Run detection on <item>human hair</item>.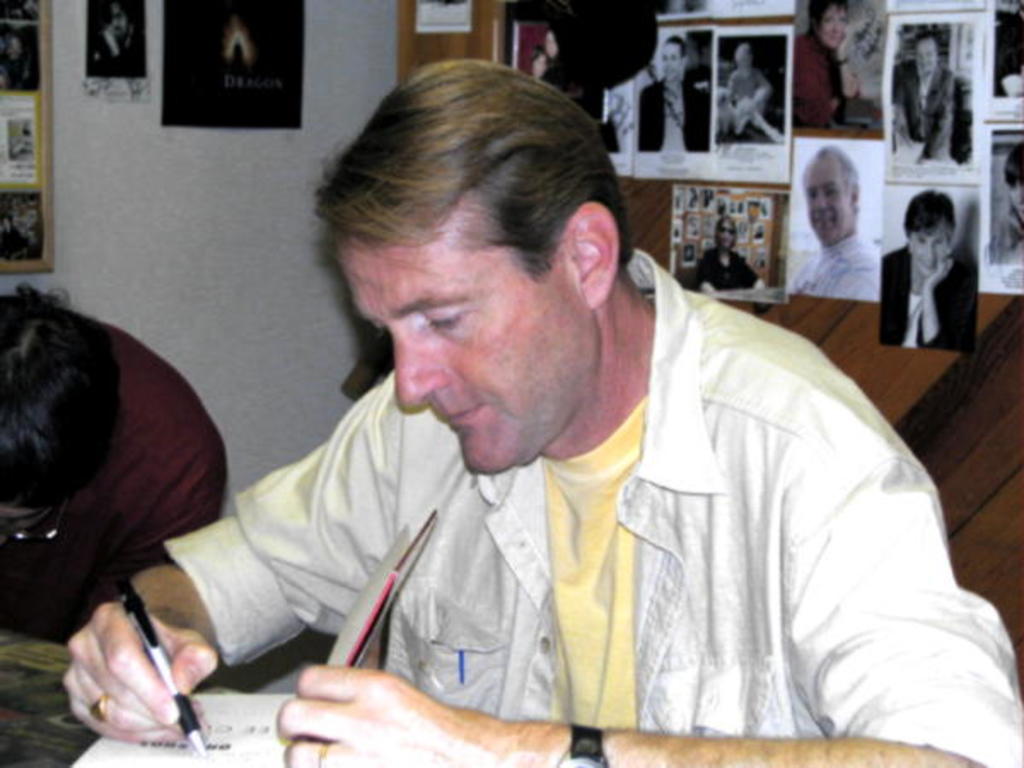
Result: 715:213:742:246.
